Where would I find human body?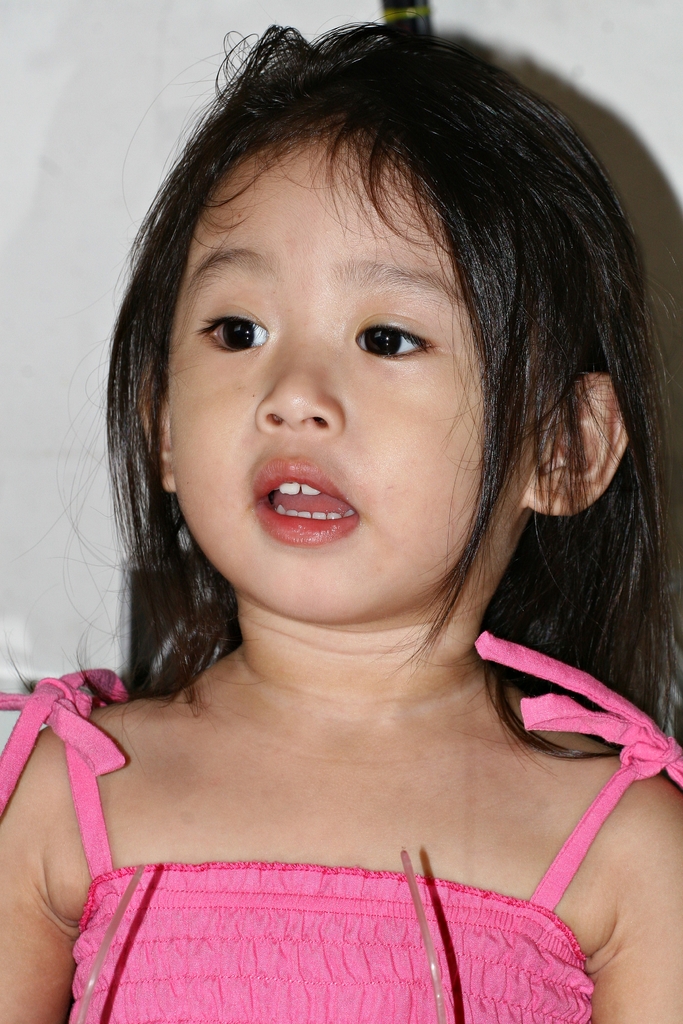
At <box>16,10,682,1023</box>.
